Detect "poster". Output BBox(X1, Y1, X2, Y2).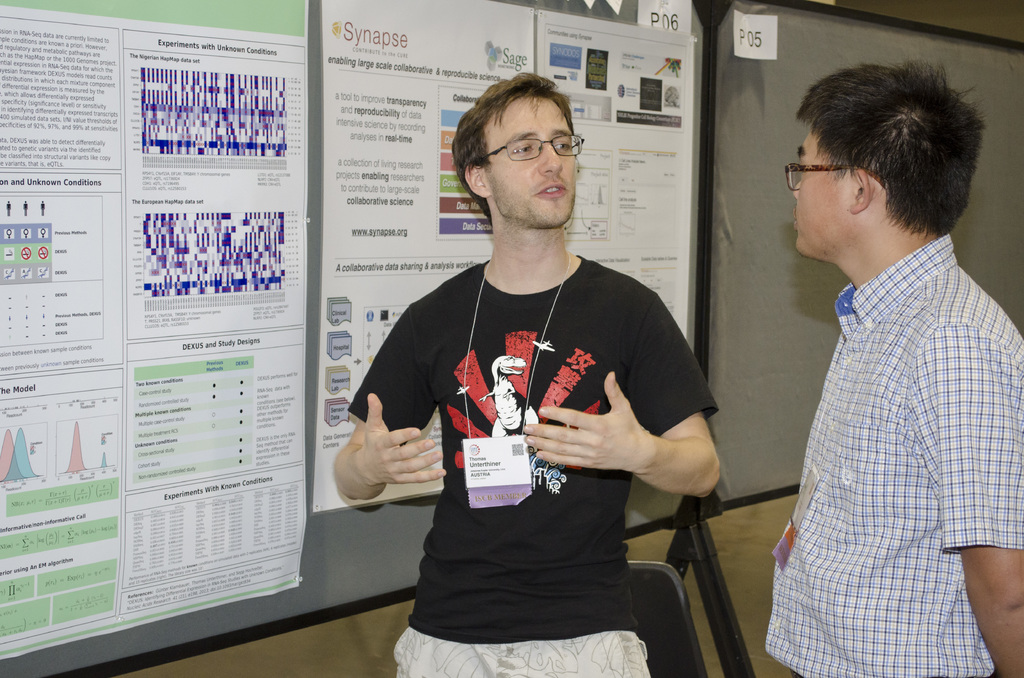
BBox(0, 6, 305, 662).
